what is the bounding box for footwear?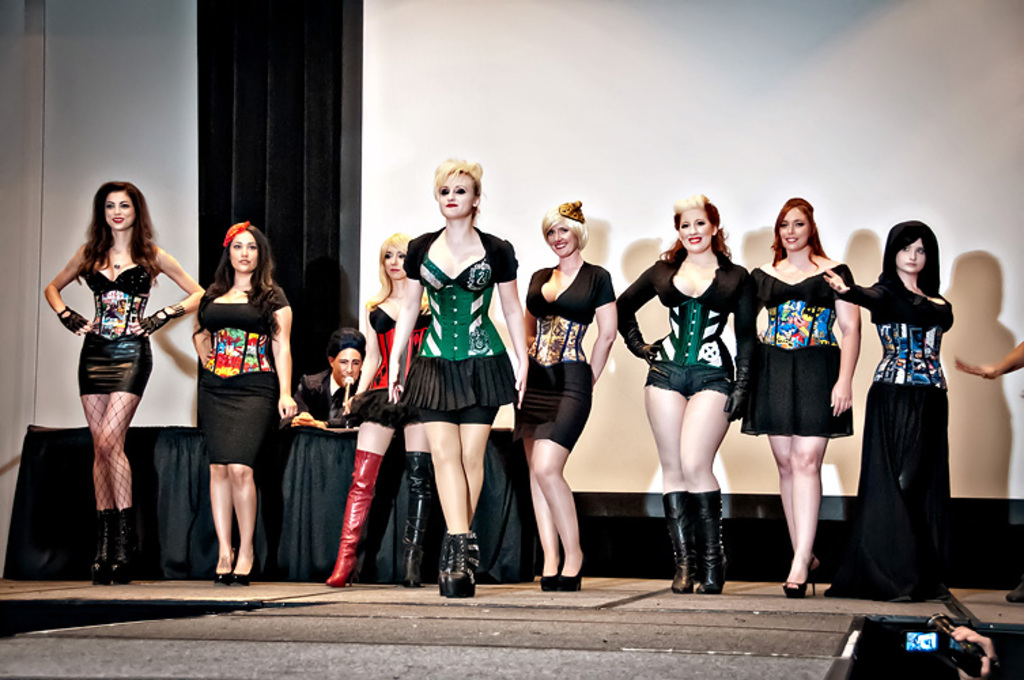
(218,545,233,583).
